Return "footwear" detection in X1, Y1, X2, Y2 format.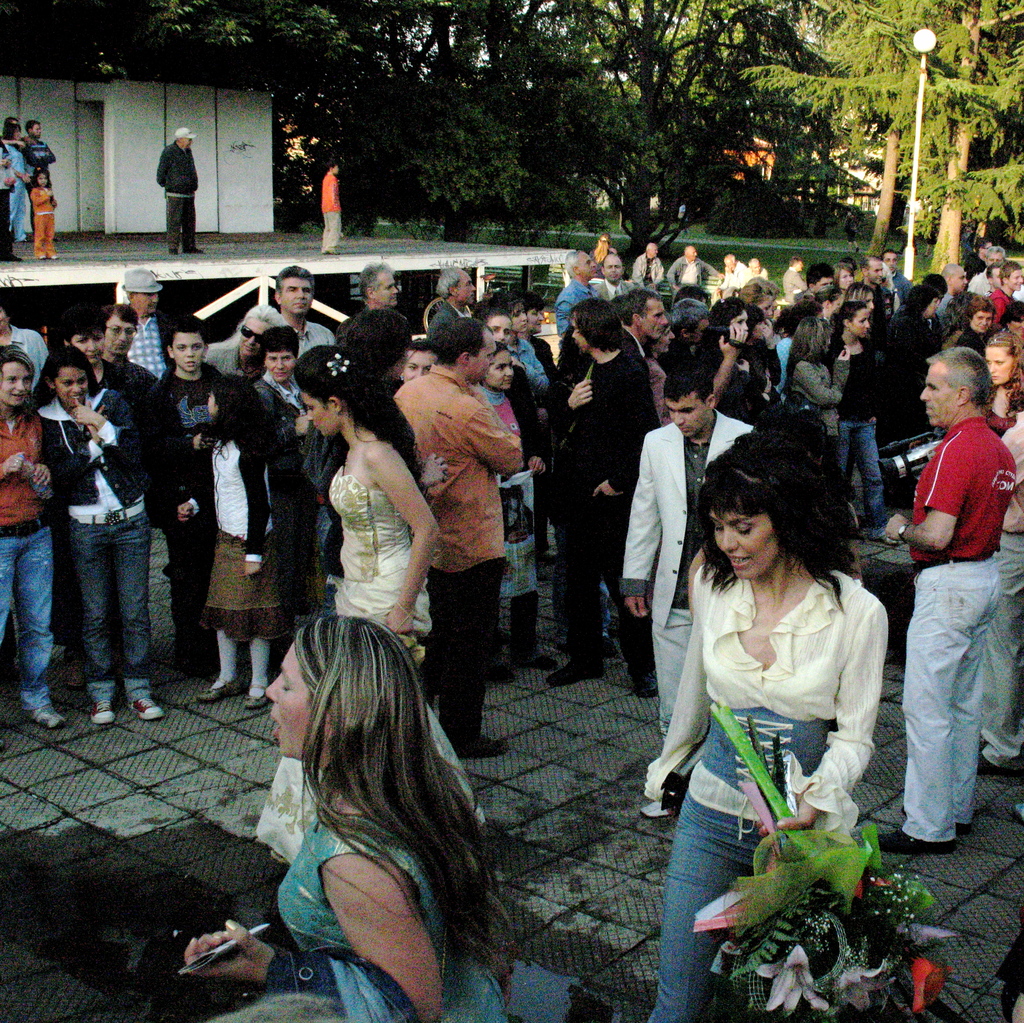
52, 252, 58, 258.
